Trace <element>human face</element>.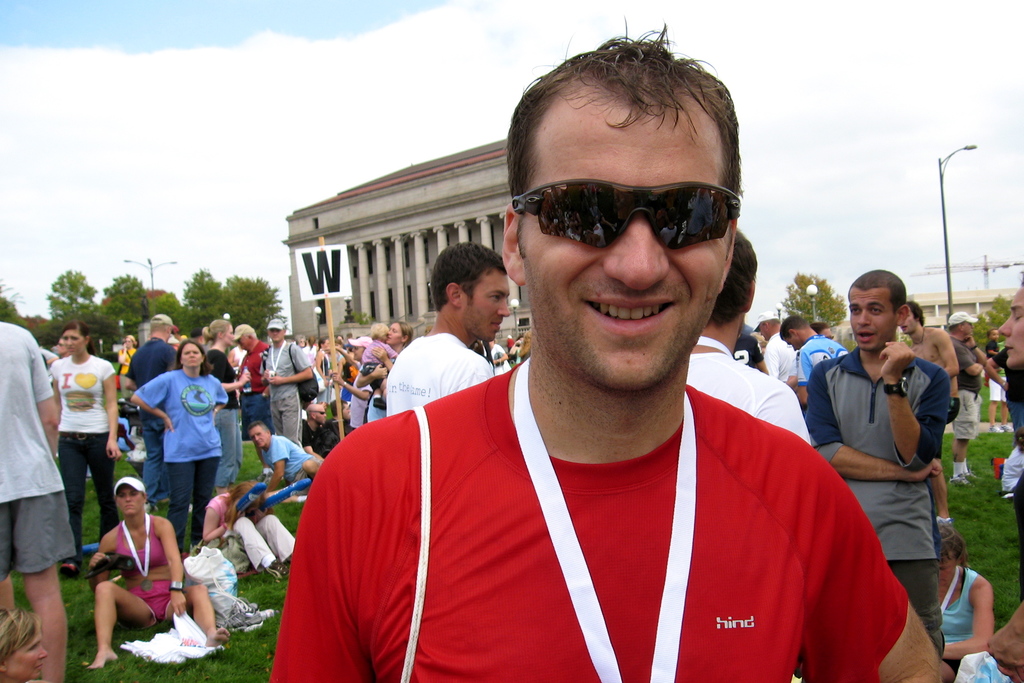
Traced to [521,113,728,388].
